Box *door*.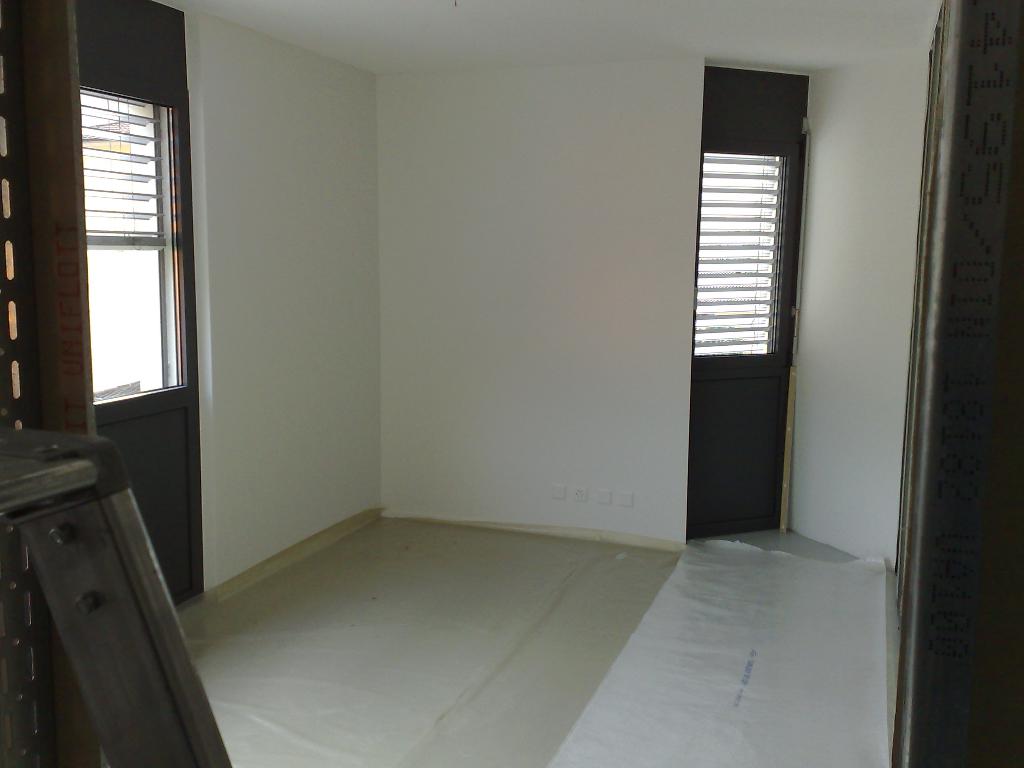
<box>74,1,209,605</box>.
